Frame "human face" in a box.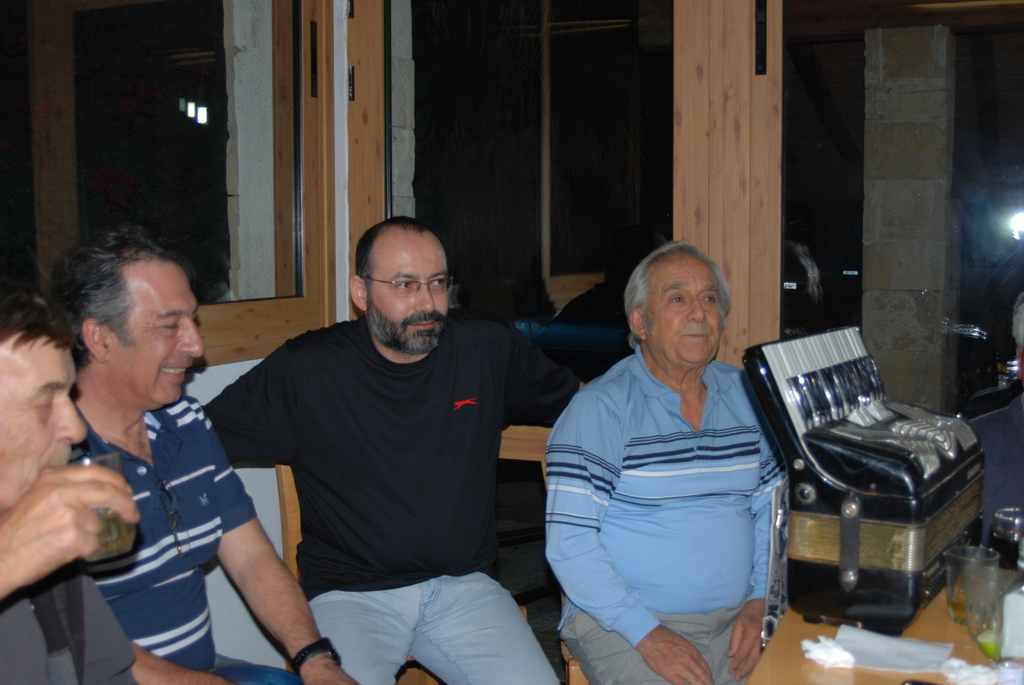
641, 251, 723, 361.
